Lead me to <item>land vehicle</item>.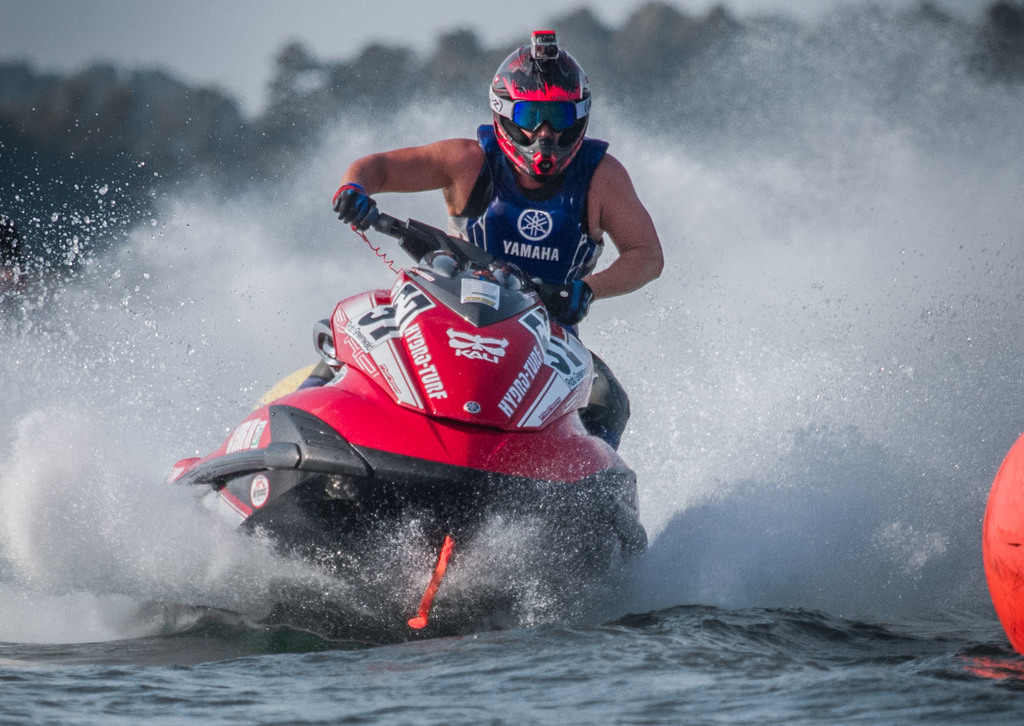
Lead to (left=164, top=206, right=650, bottom=604).
